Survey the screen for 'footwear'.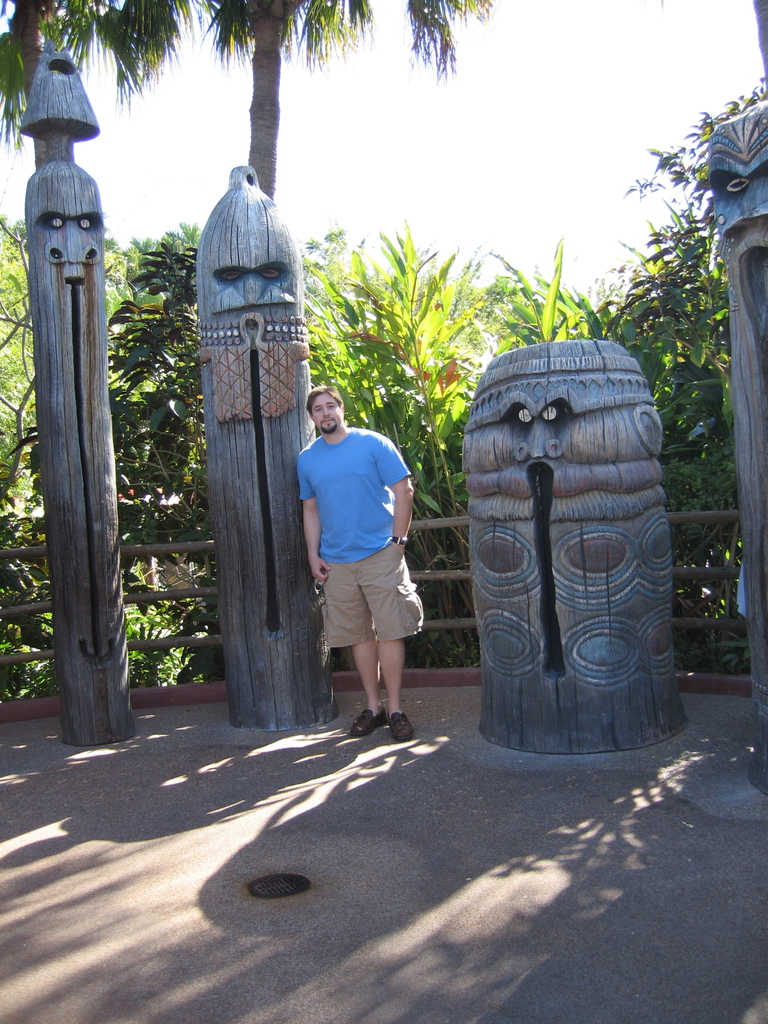
Survey found: locate(349, 708, 387, 735).
